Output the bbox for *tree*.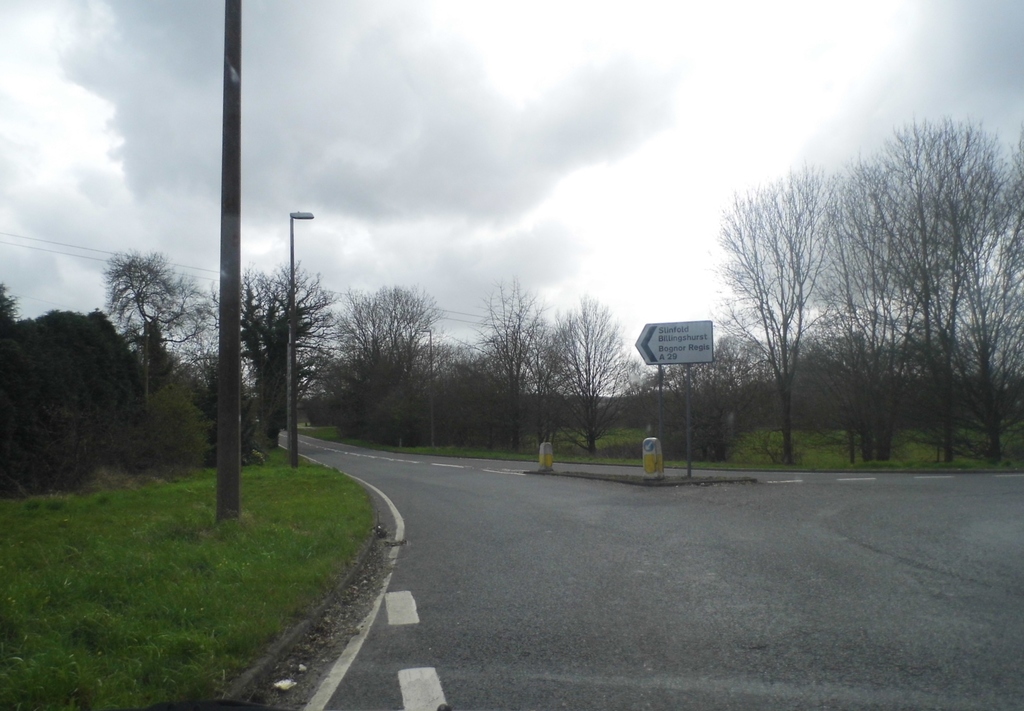
735,313,881,464.
